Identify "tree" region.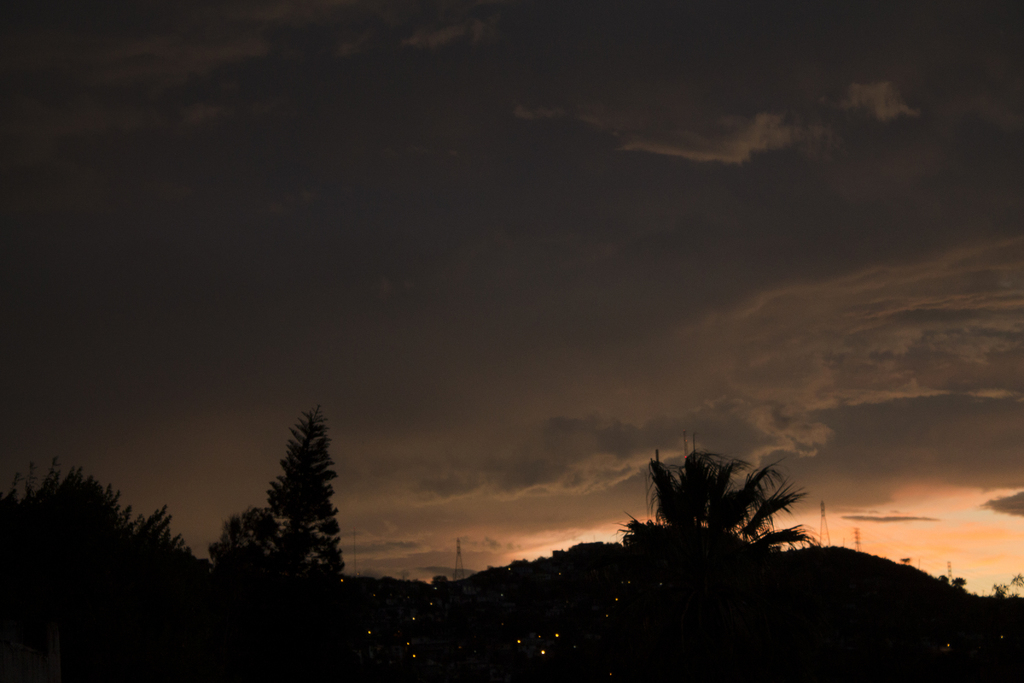
Region: x1=618, y1=438, x2=819, y2=555.
